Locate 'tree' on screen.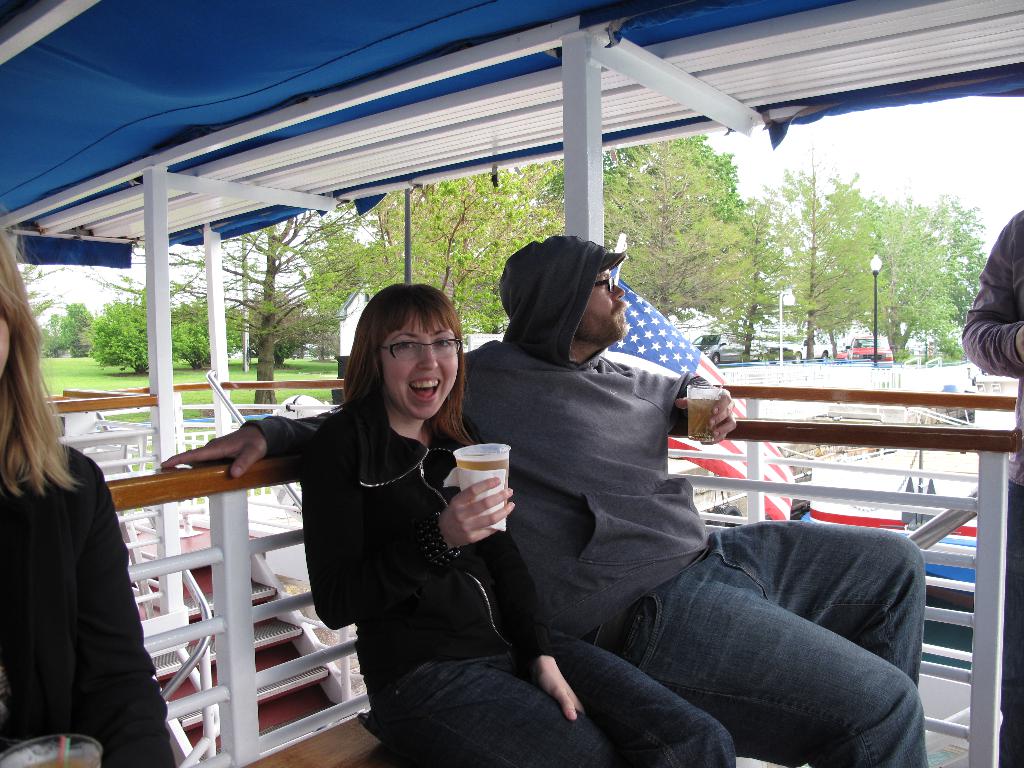
On screen at 789,156,860,362.
